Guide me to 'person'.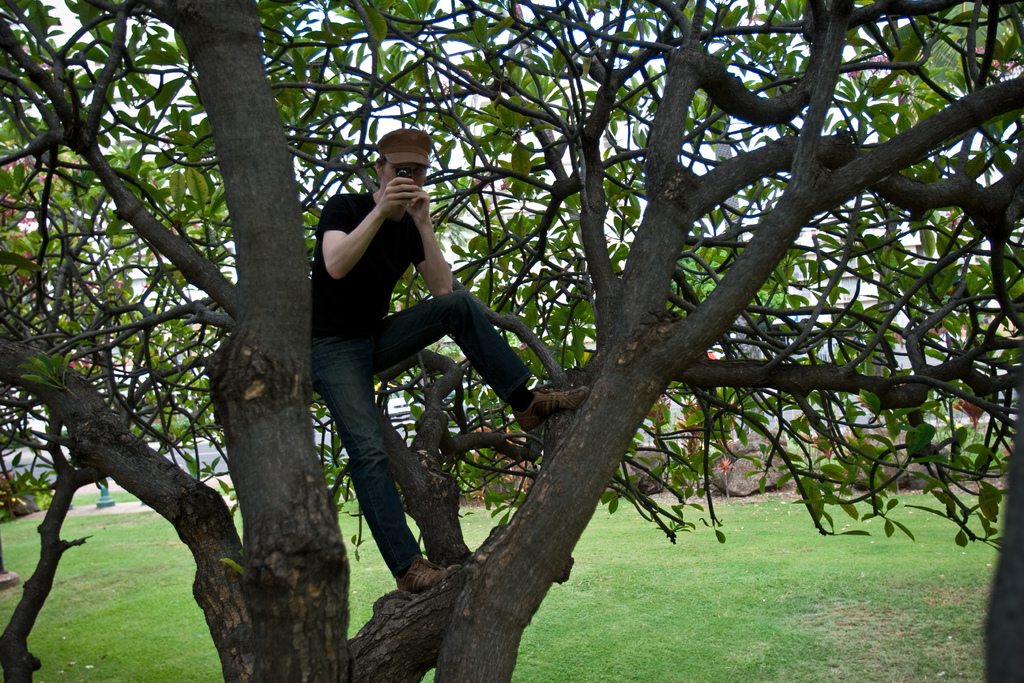
Guidance: (309,129,588,586).
